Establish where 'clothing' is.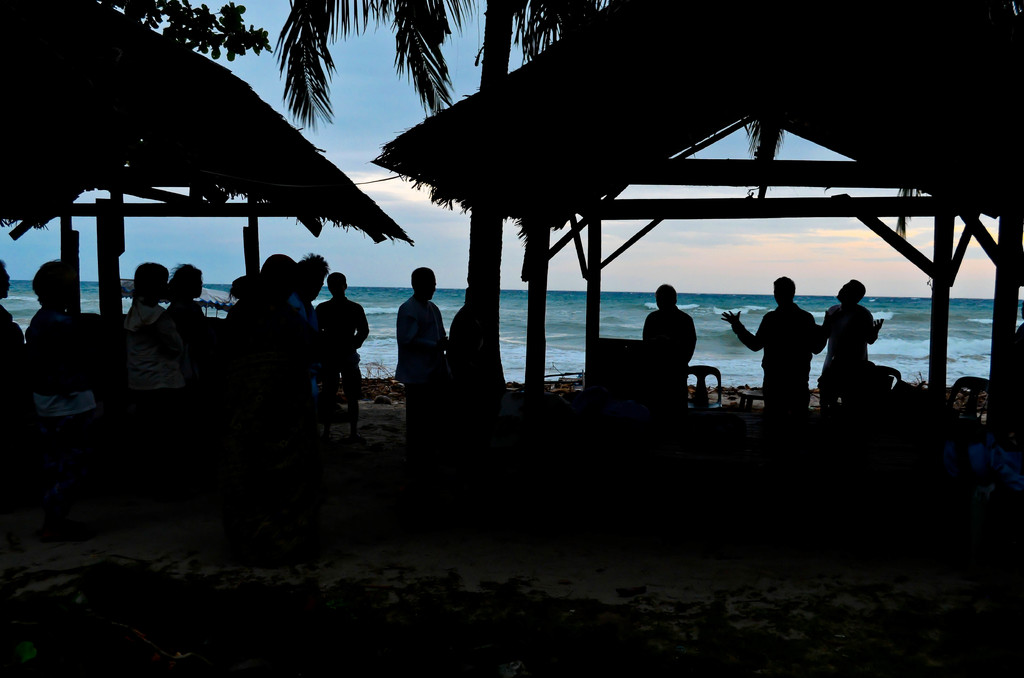
Established at box(641, 305, 698, 406).
